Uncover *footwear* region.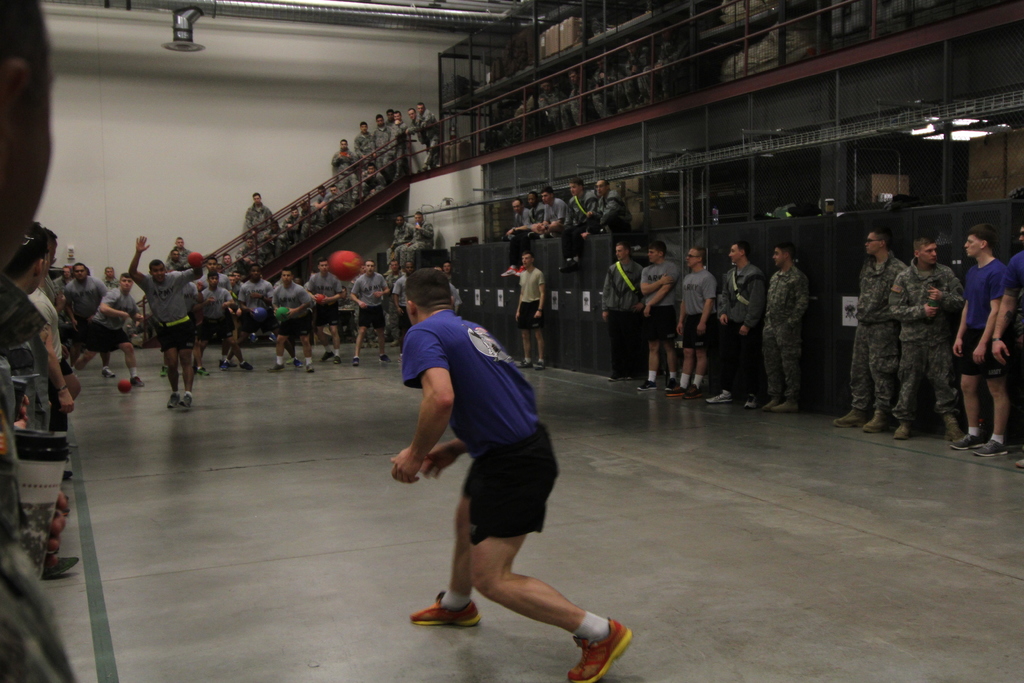
Uncovered: bbox=[305, 365, 314, 372].
